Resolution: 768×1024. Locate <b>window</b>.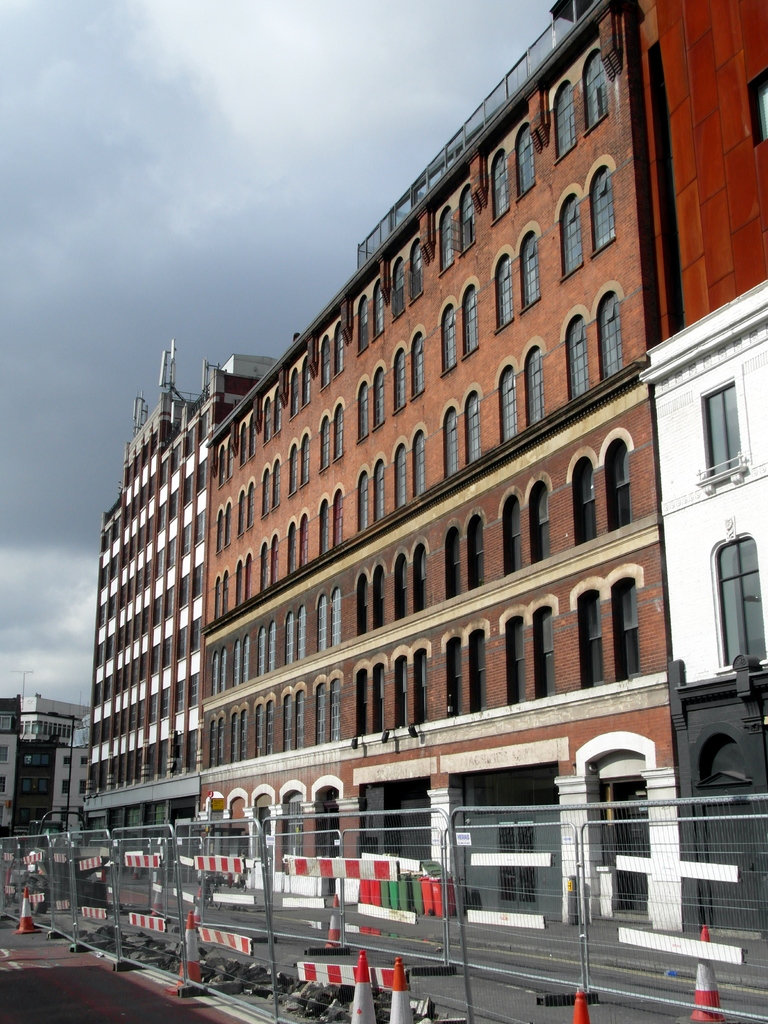
bbox=(496, 358, 520, 445).
